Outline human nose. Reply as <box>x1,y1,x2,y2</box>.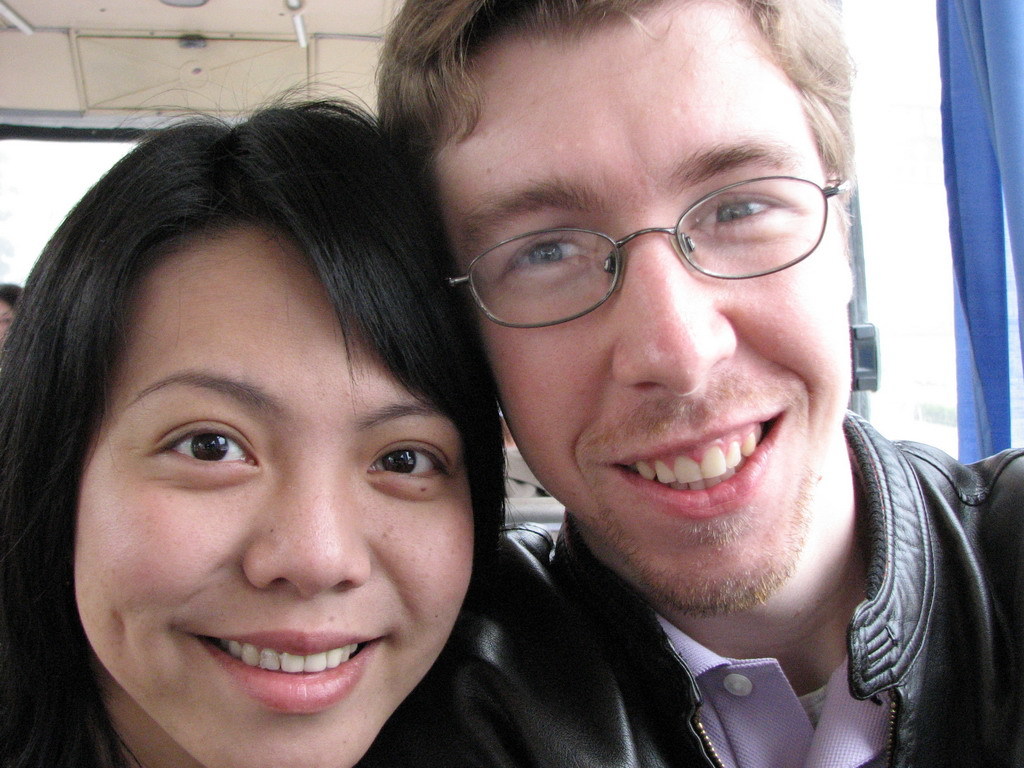
<box>611,226,743,389</box>.
